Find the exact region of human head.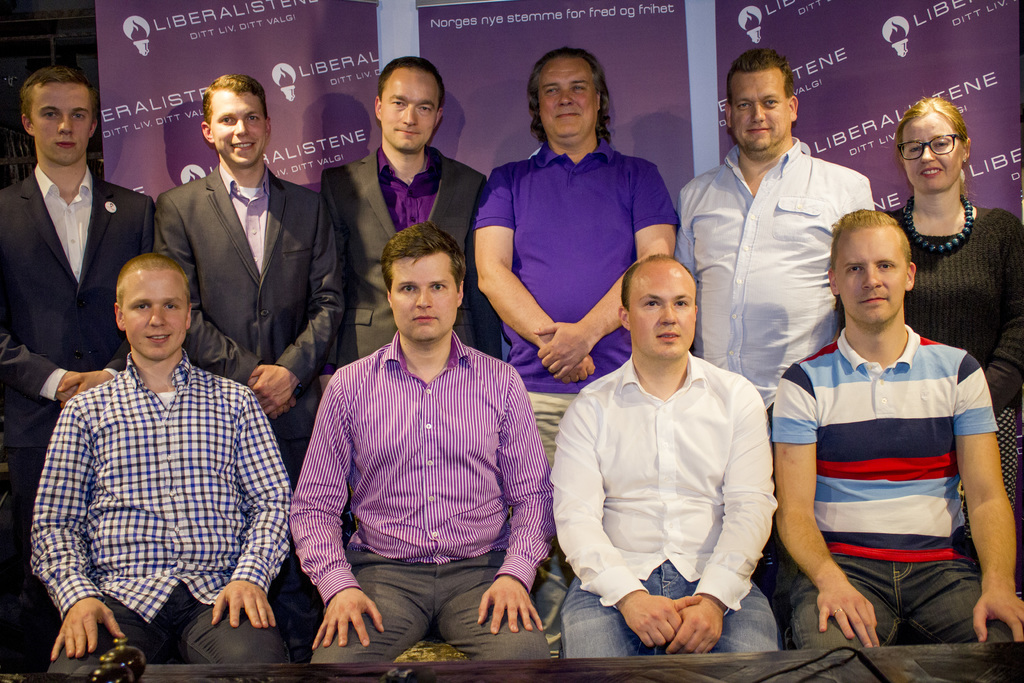
Exact region: [519,44,625,151].
